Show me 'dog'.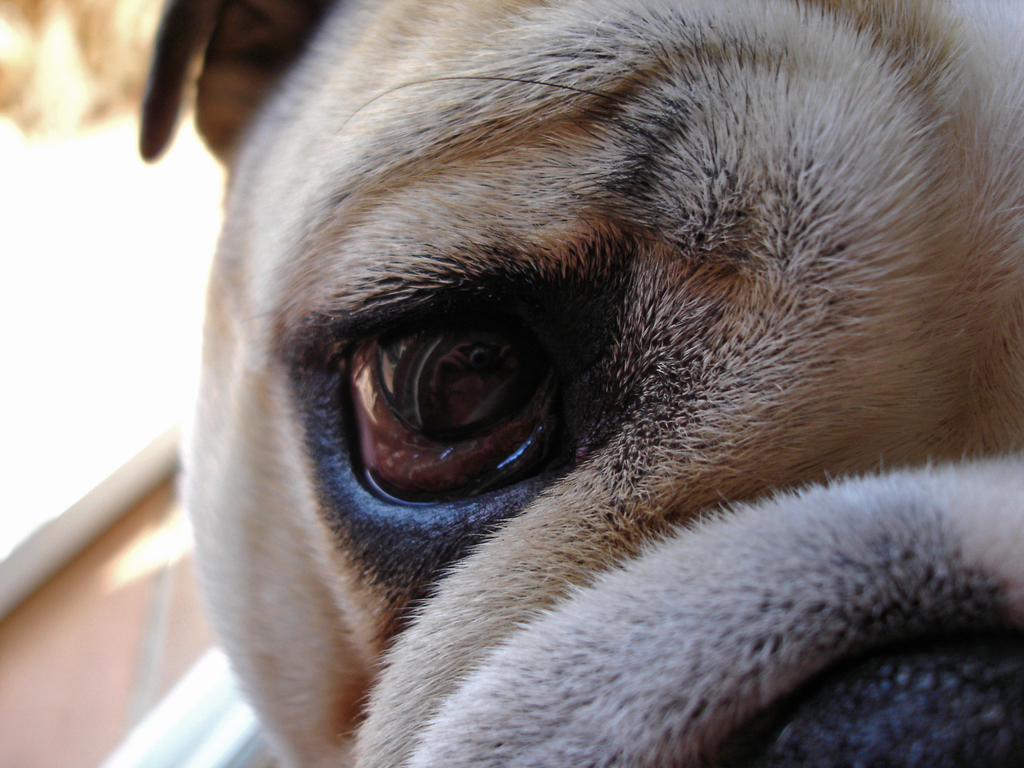
'dog' is here: x1=134, y1=0, x2=1023, y2=767.
